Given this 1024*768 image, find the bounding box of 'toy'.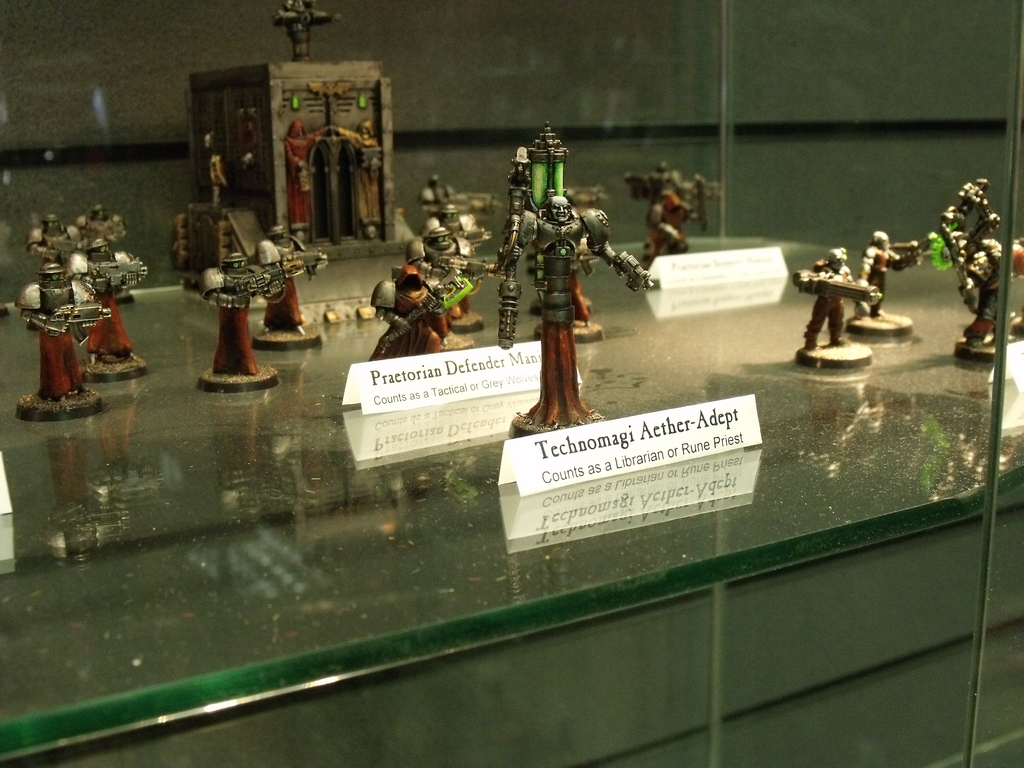
l=423, t=177, r=500, b=223.
